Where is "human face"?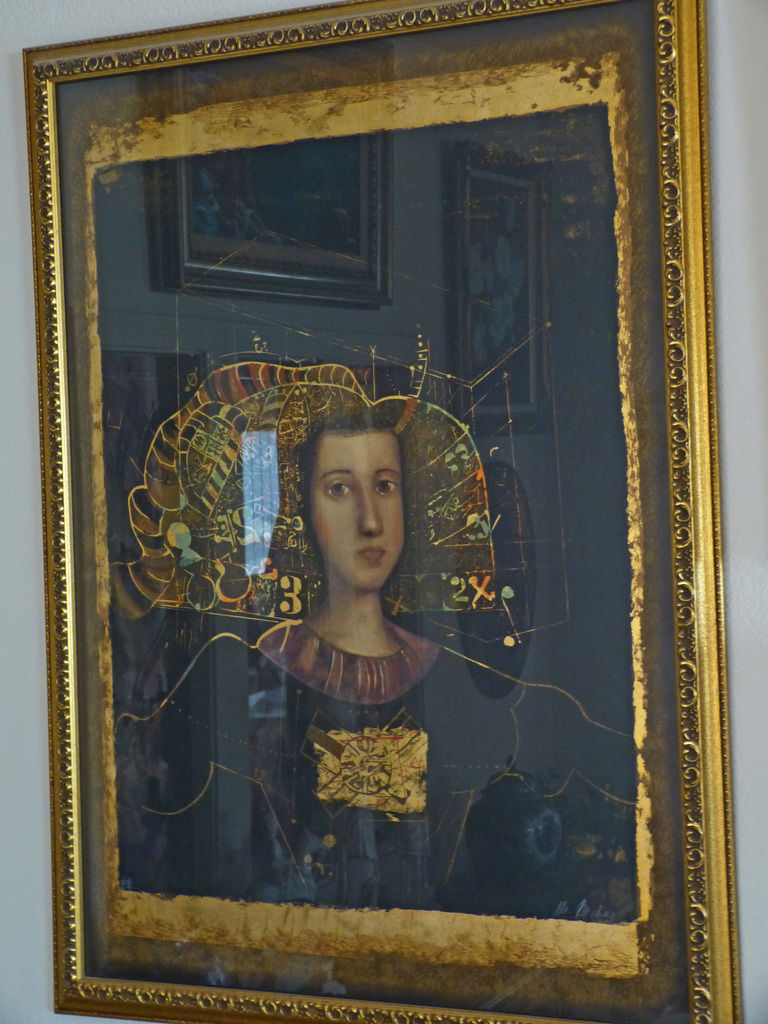
{"x1": 310, "y1": 428, "x2": 403, "y2": 593}.
